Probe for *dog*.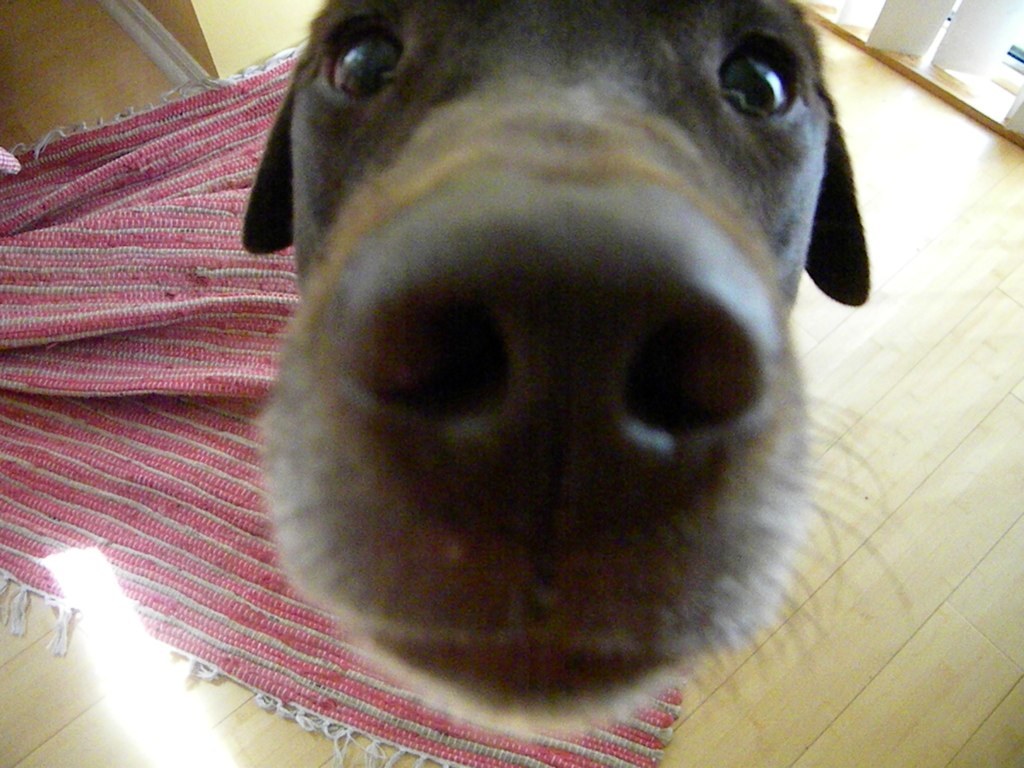
Probe result: <region>237, 0, 917, 739</region>.
